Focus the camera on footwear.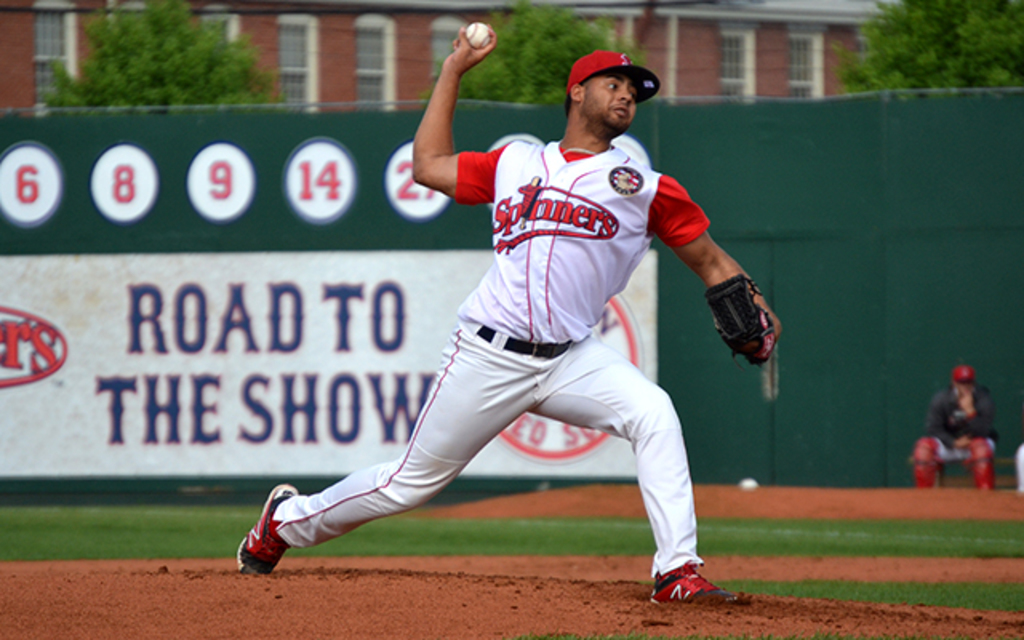
Focus region: Rect(234, 498, 293, 573).
